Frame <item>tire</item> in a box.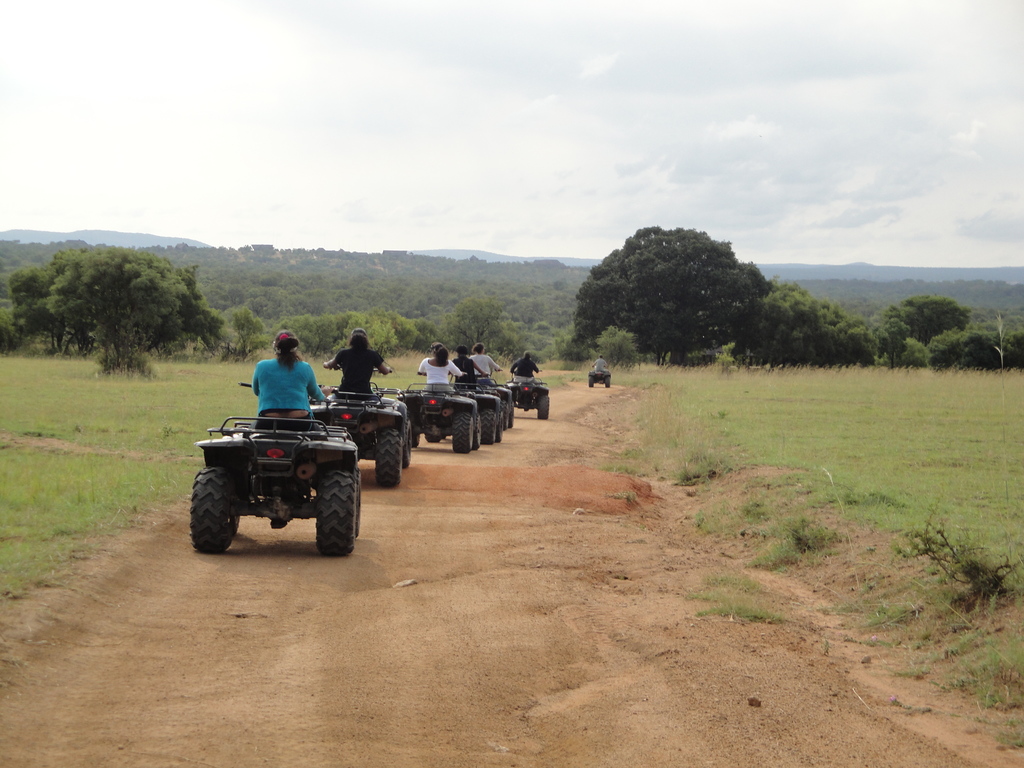
372 422 400 487.
